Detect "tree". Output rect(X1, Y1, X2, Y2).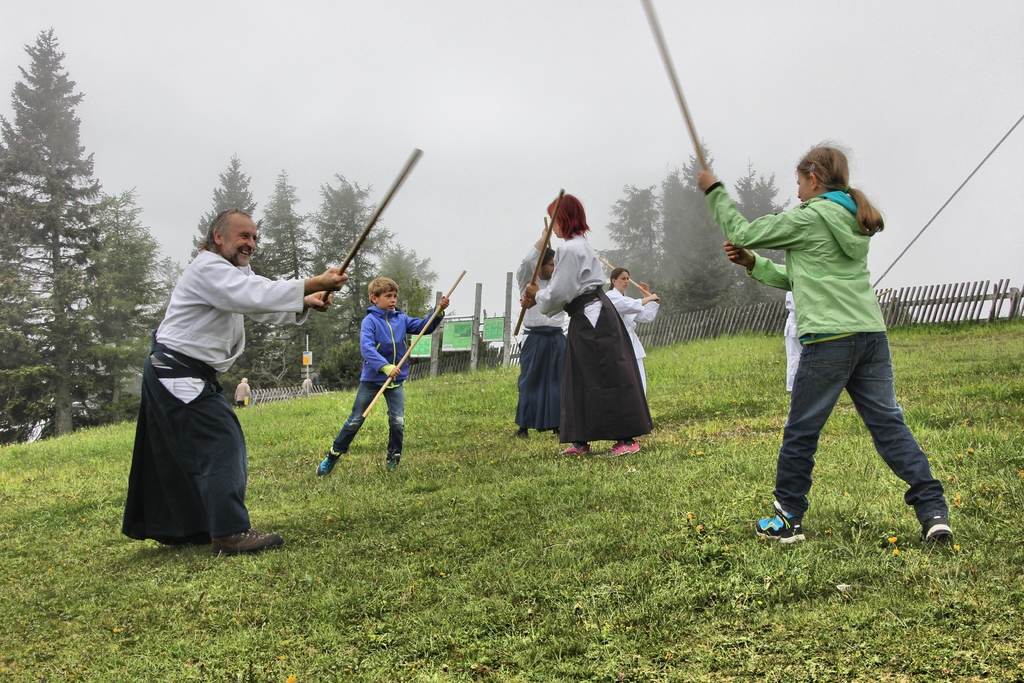
rect(595, 183, 661, 307).
